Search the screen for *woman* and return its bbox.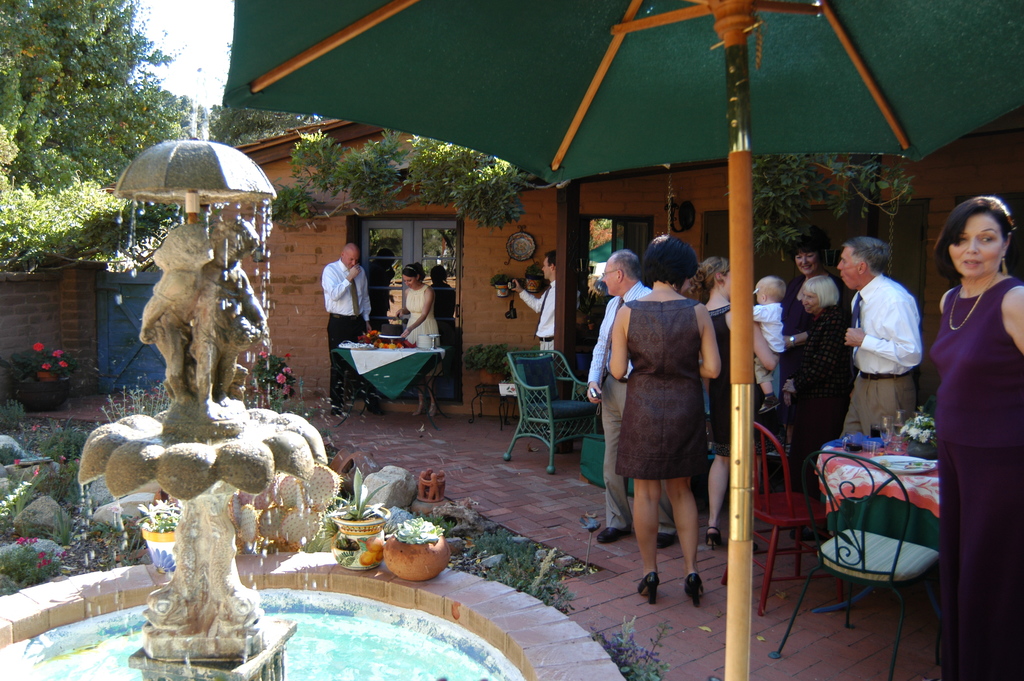
Found: [926, 196, 1023, 680].
